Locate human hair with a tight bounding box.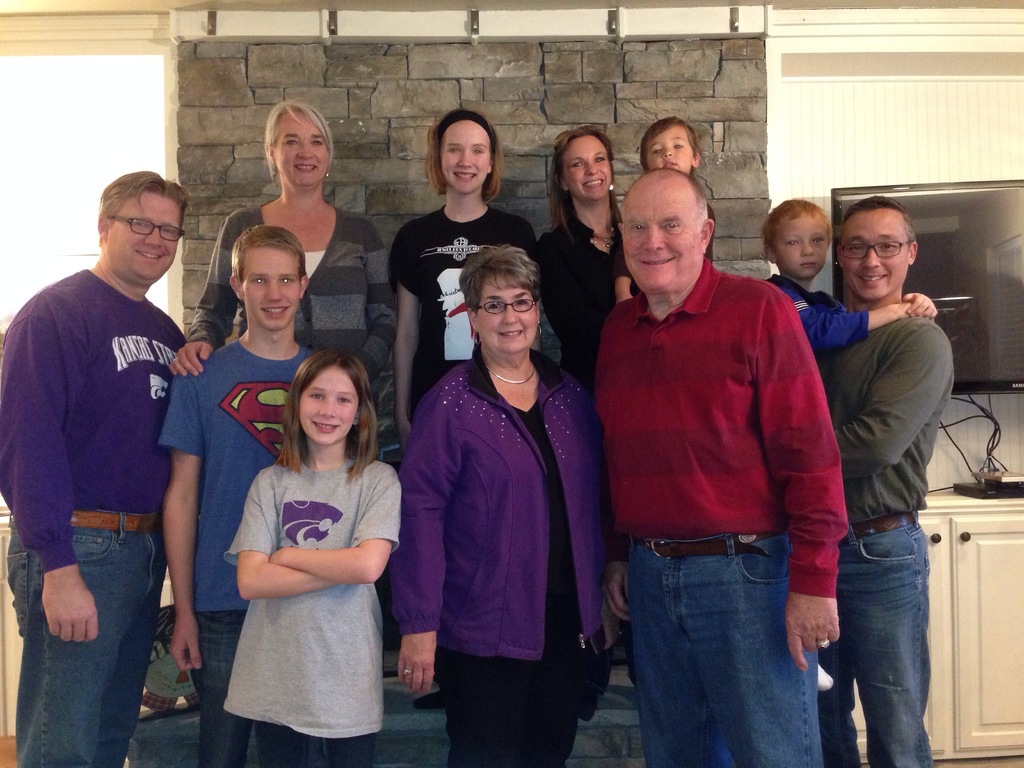
(424, 109, 506, 203).
